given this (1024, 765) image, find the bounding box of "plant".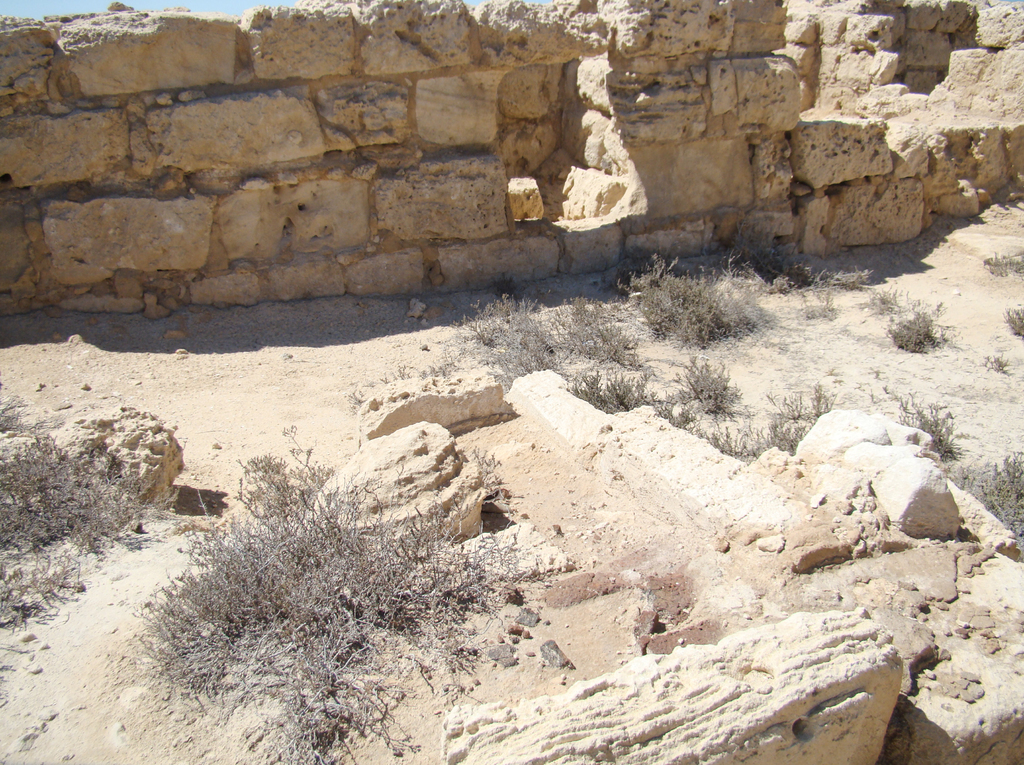
box(135, 425, 538, 764).
